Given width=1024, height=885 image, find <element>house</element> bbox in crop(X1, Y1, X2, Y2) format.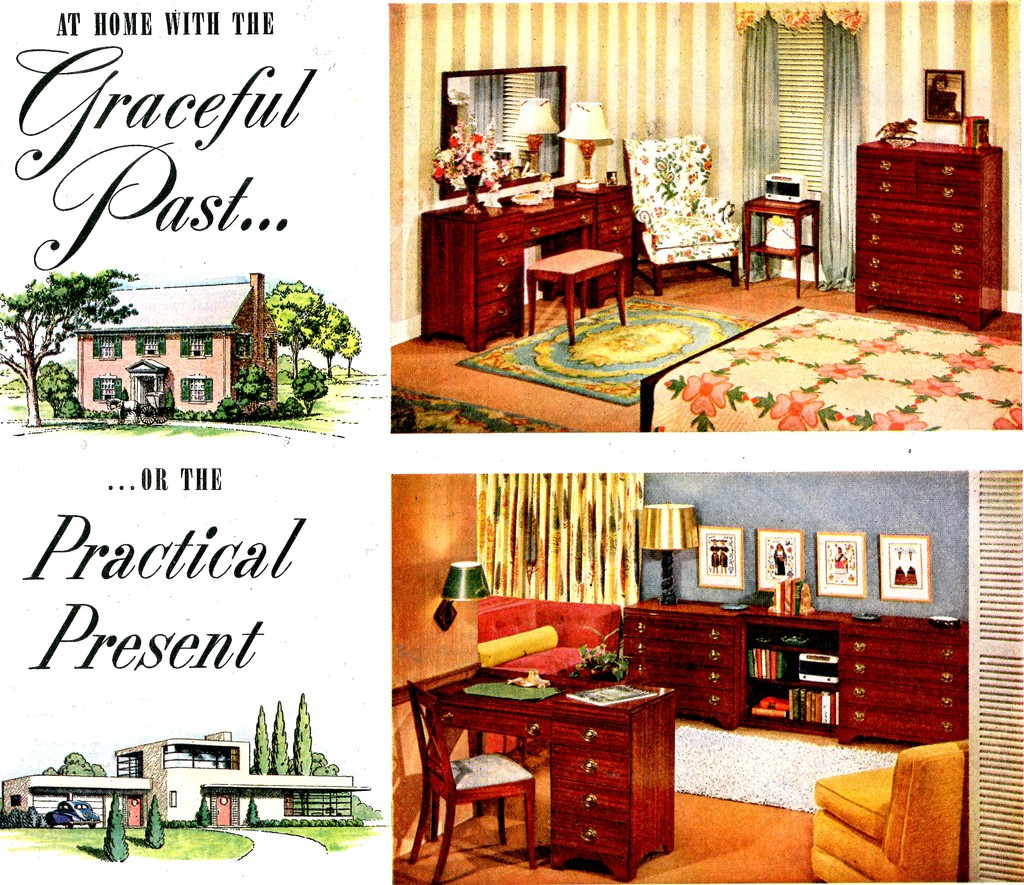
crop(0, 733, 363, 831).
